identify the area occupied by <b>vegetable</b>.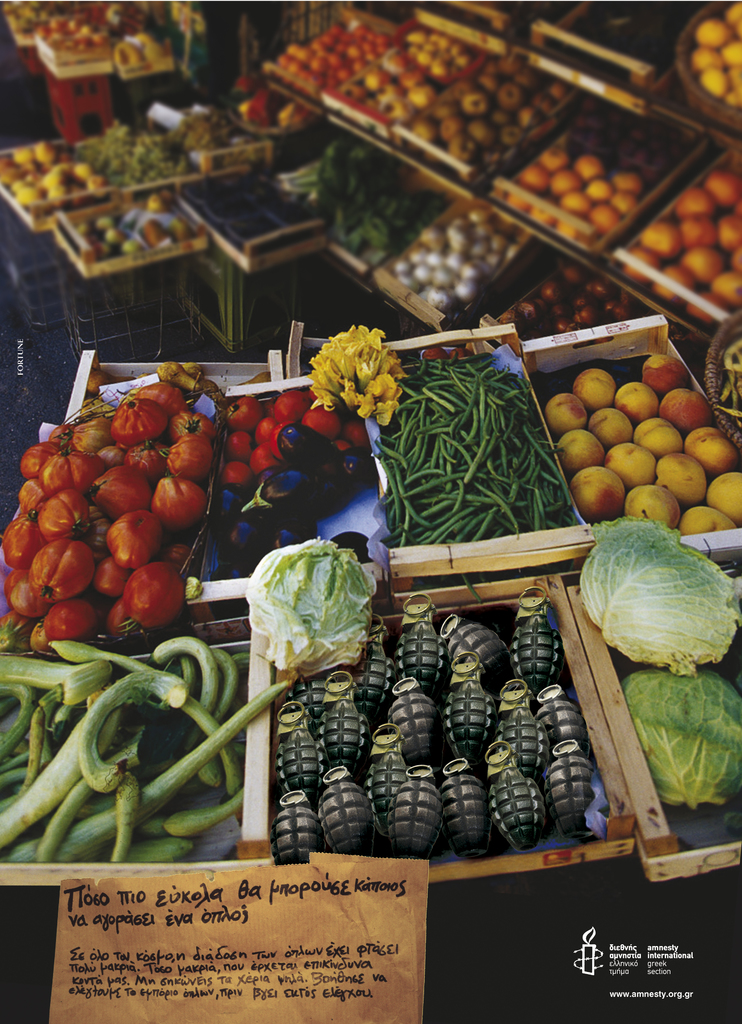
Area: locate(40, 452, 100, 491).
